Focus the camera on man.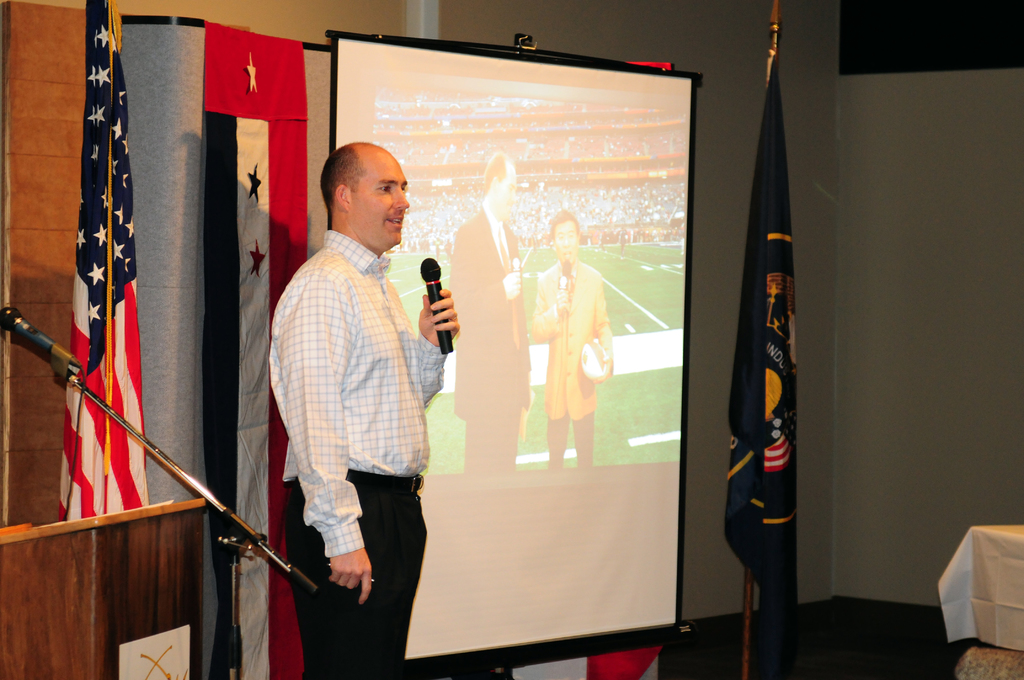
Focus region: crop(526, 206, 612, 467).
